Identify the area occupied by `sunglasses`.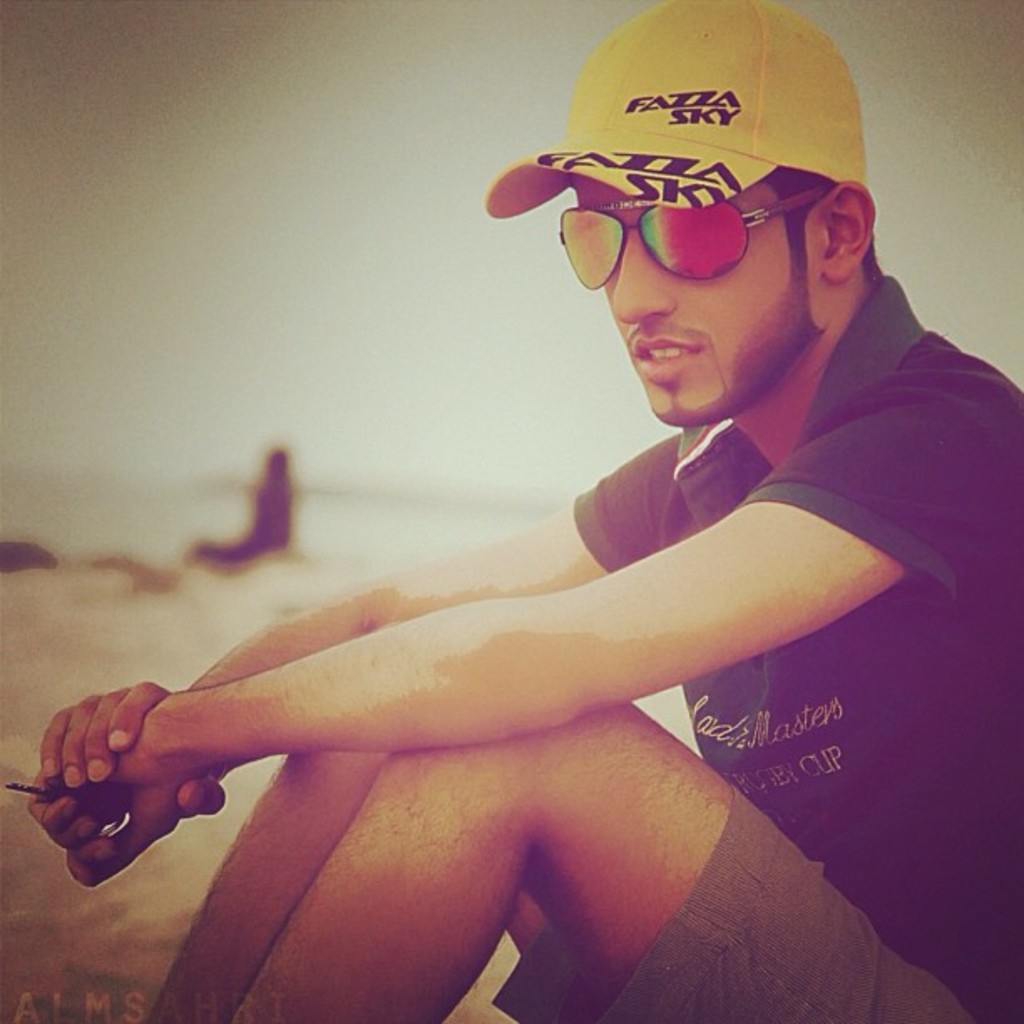
Area: box=[556, 192, 825, 294].
